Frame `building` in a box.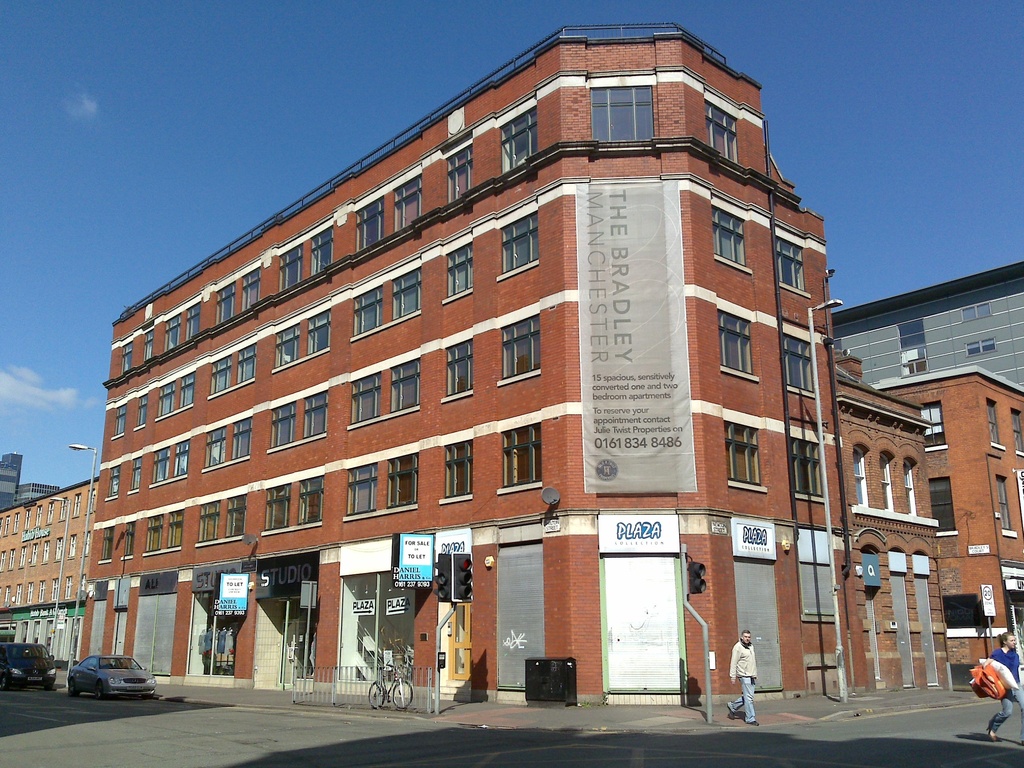
bbox(0, 456, 56, 505).
